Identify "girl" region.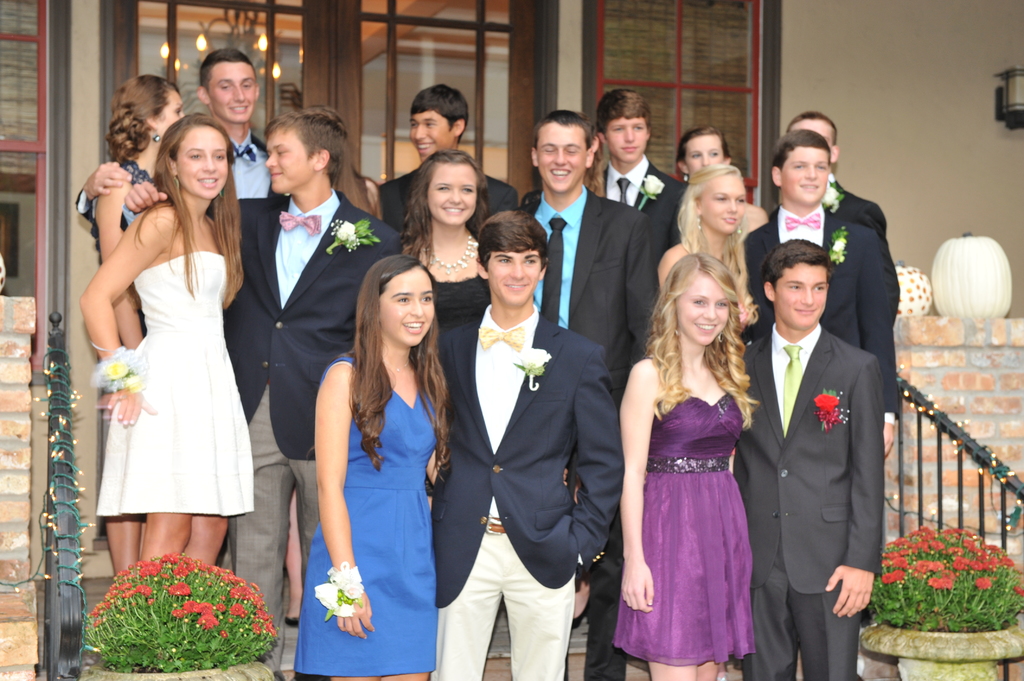
Region: region(83, 108, 244, 565).
